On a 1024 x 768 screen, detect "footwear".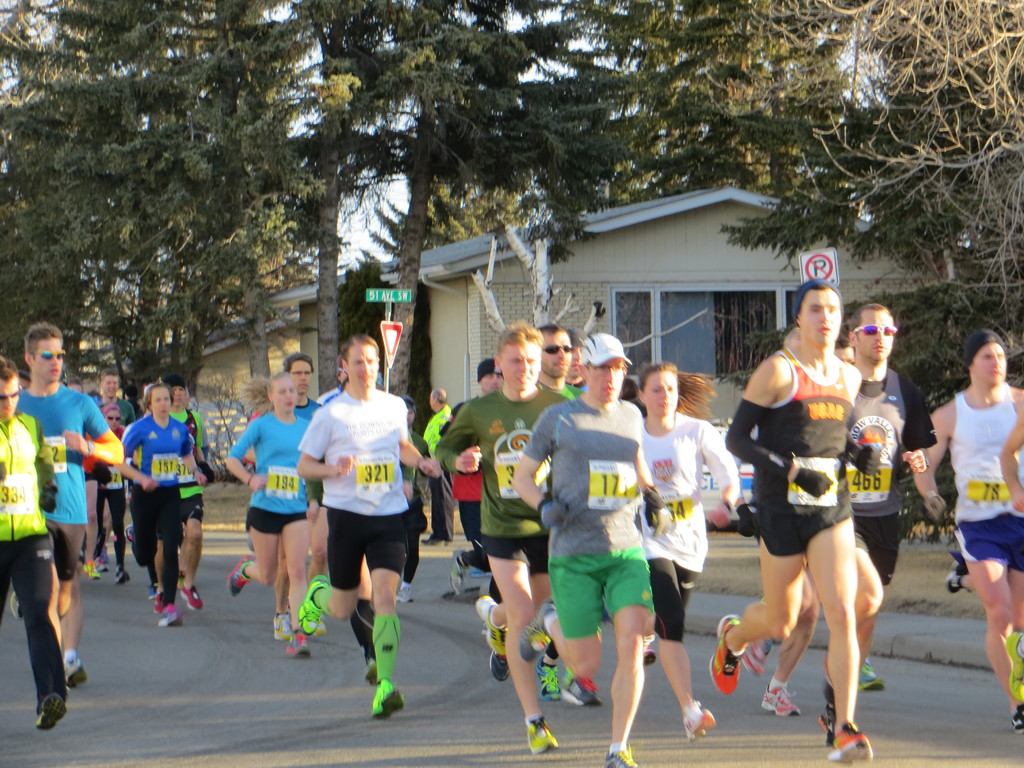
l=605, t=737, r=639, b=767.
